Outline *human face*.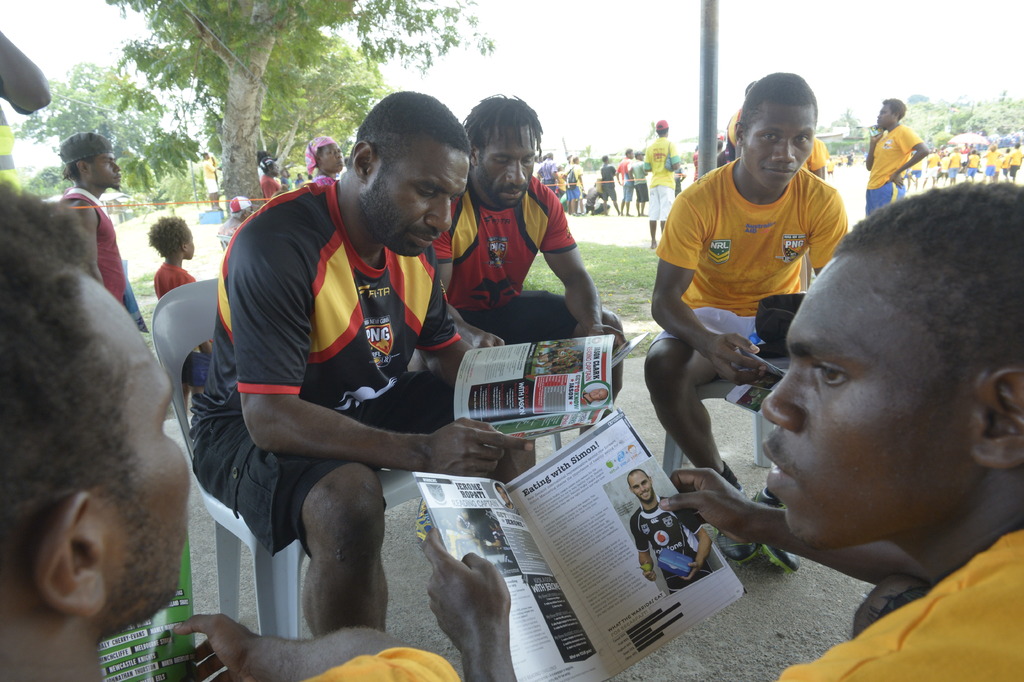
Outline: 630/470/653/504.
